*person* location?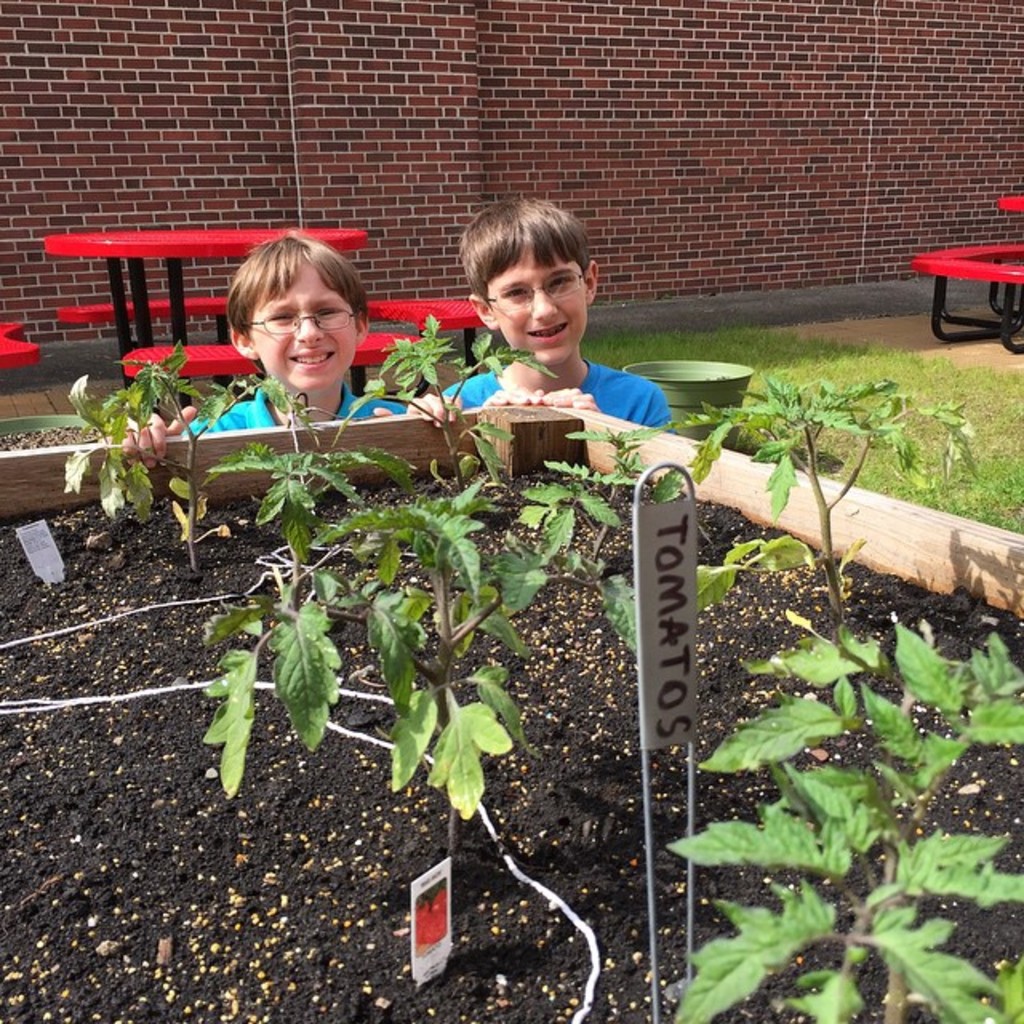
box=[107, 224, 459, 475]
